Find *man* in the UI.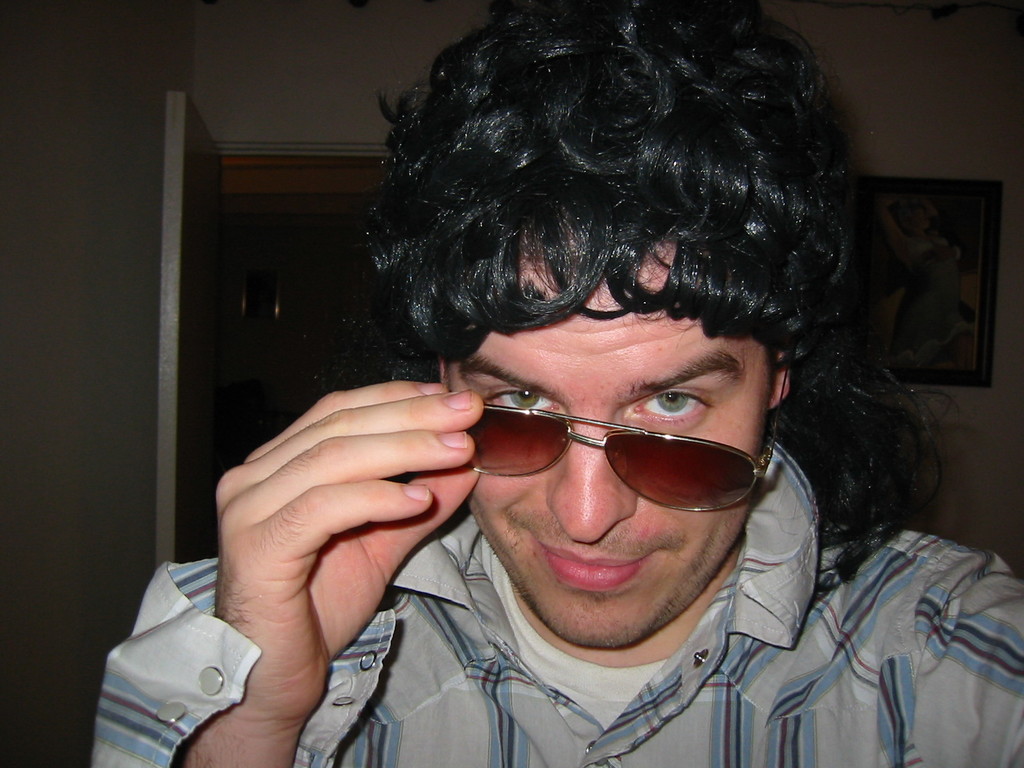
UI element at [left=96, top=0, right=1023, bottom=767].
